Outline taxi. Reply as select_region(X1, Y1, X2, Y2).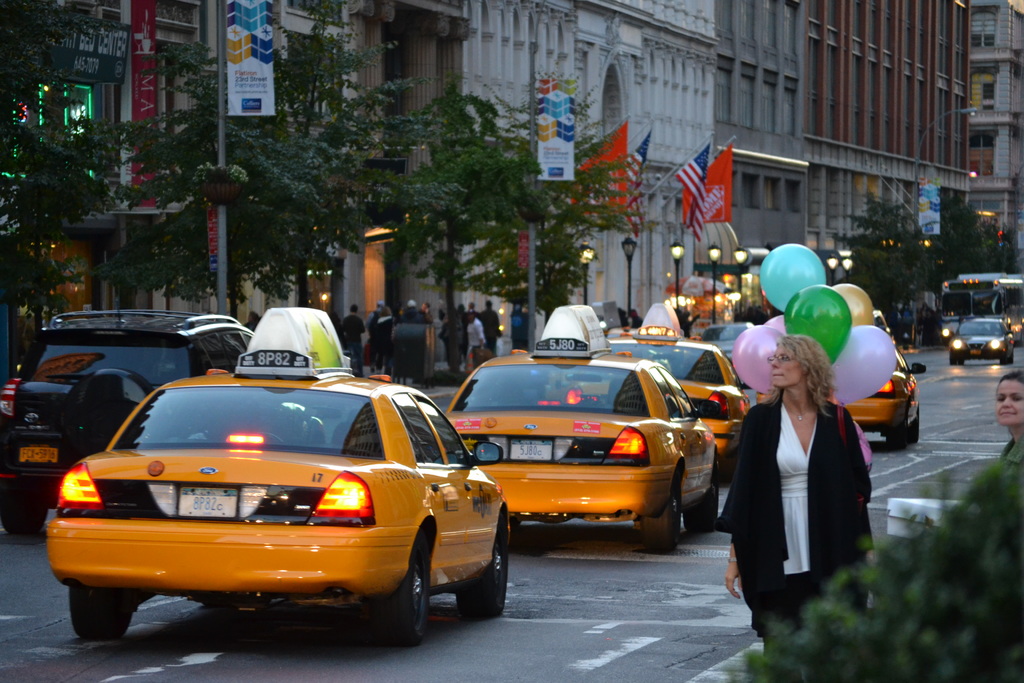
select_region(605, 298, 764, 463).
